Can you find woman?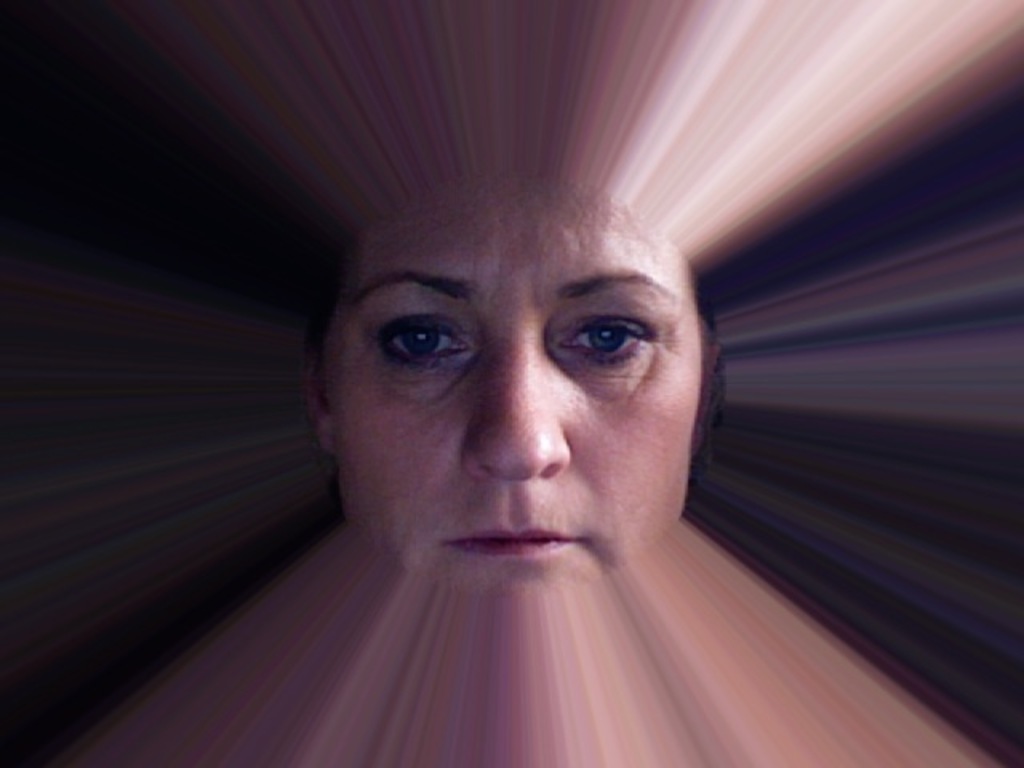
Yes, bounding box: bbox=[304, 178, 715, 600].
